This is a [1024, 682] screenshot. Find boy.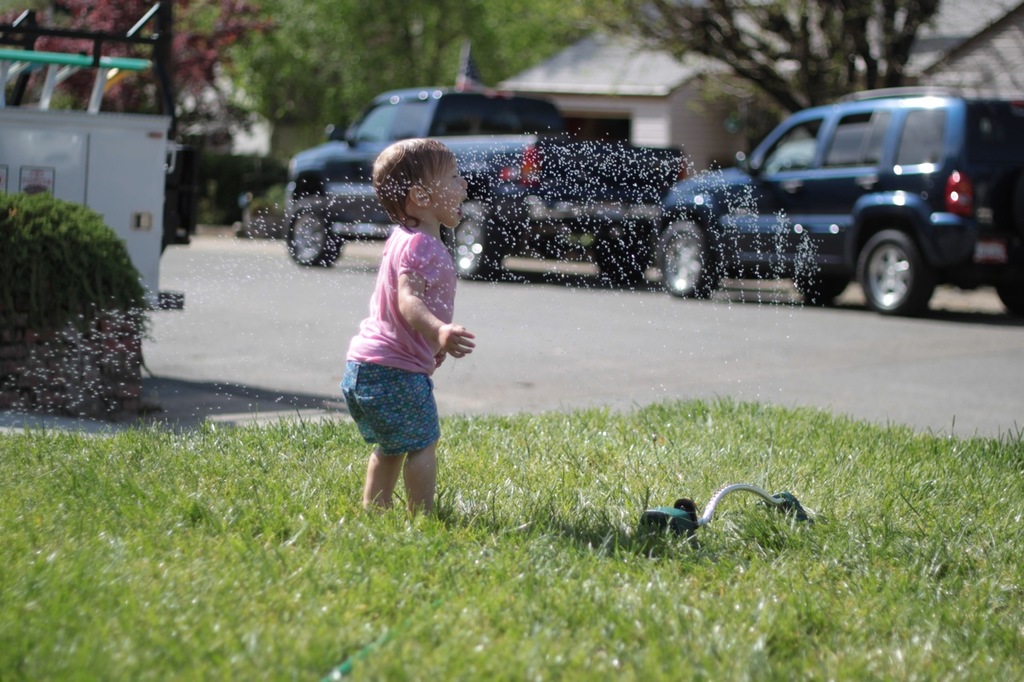
Bounding box: bbox(338, 122, 464, 529).
